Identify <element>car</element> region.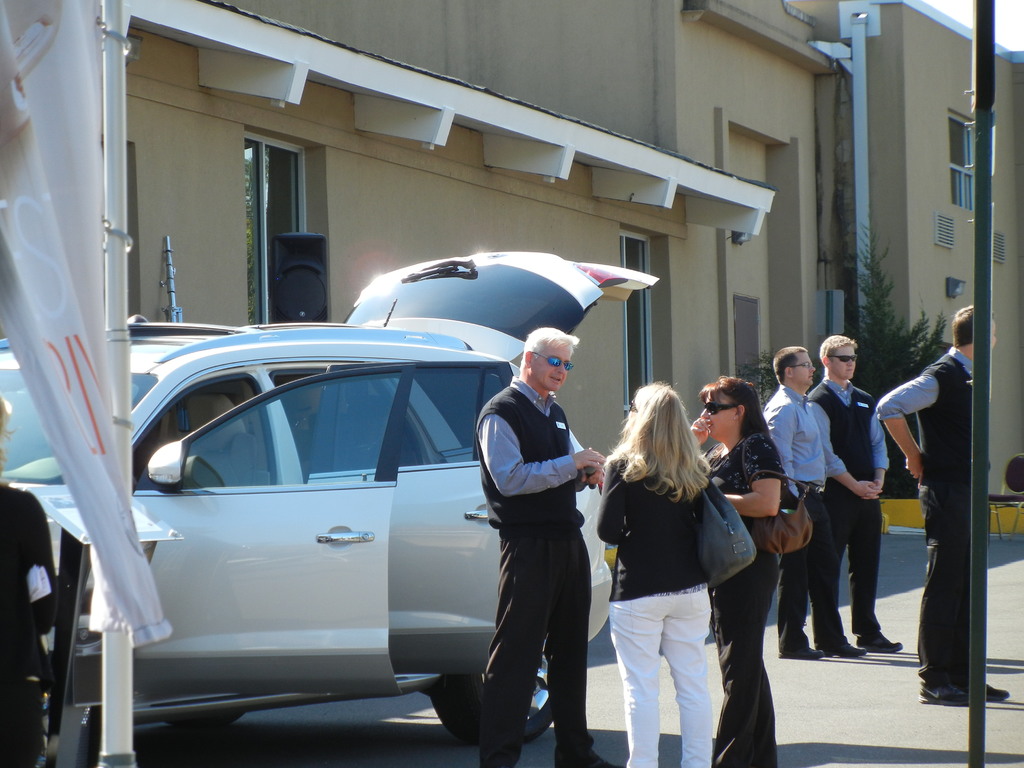
Region: locate(0, 252, 660, 744).
